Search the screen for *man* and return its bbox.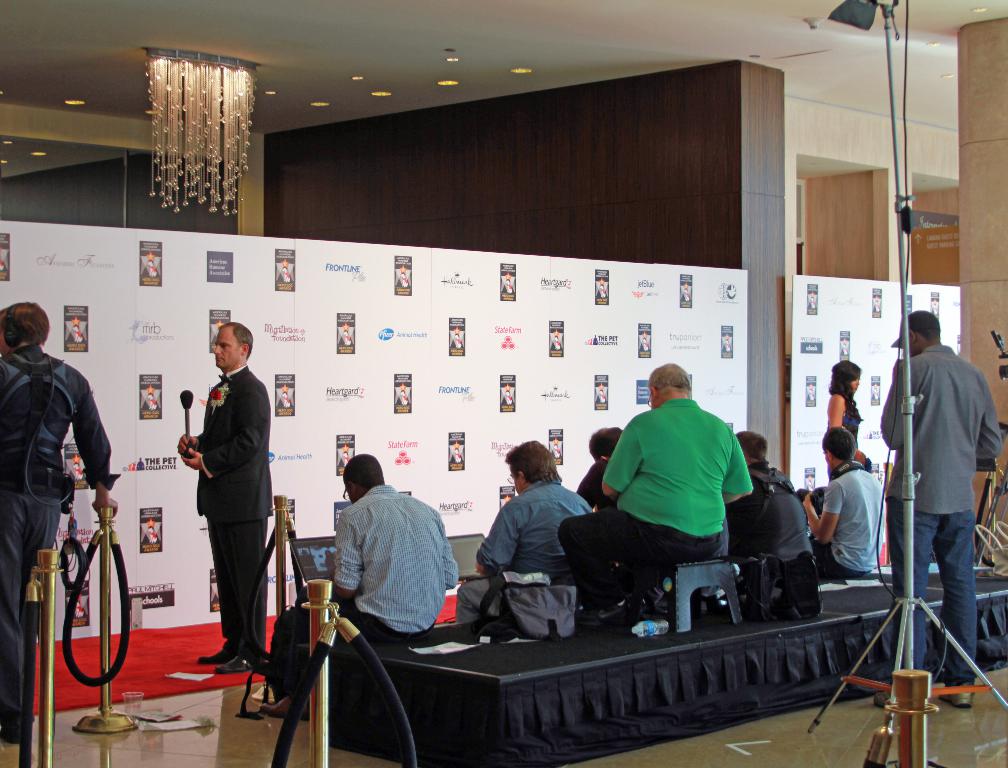
Found: 605, 366, 781, 602.
